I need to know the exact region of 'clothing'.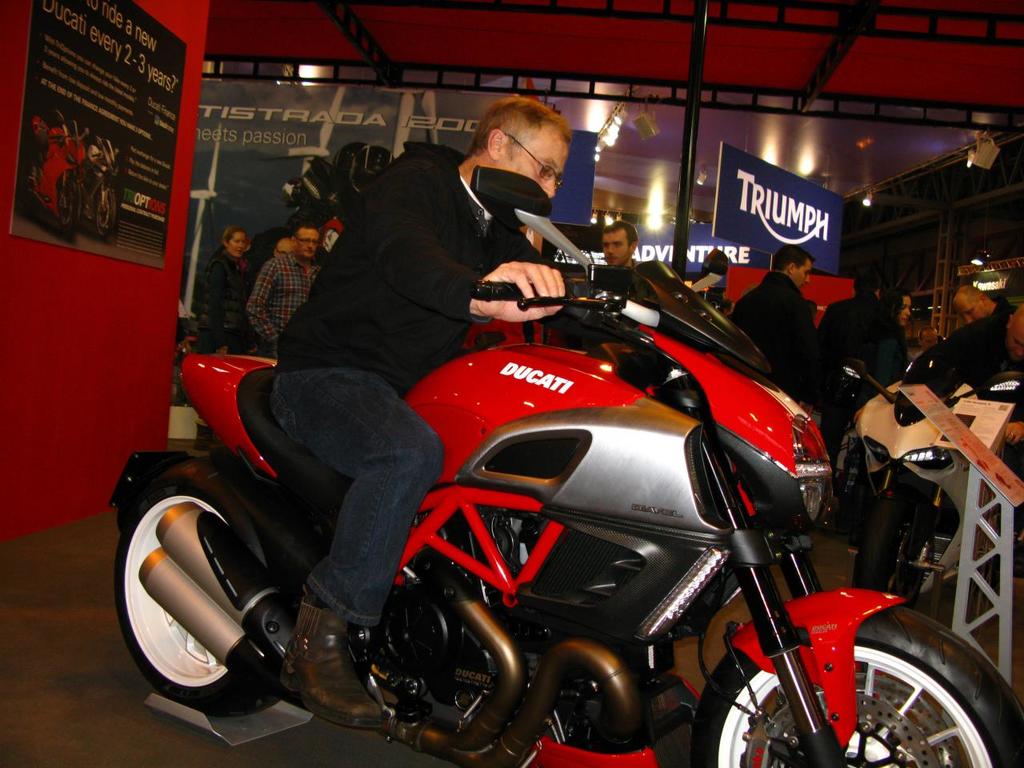
Region: {"x1": 195, "y1": 246, "x2": 248, "y2": 352}.
